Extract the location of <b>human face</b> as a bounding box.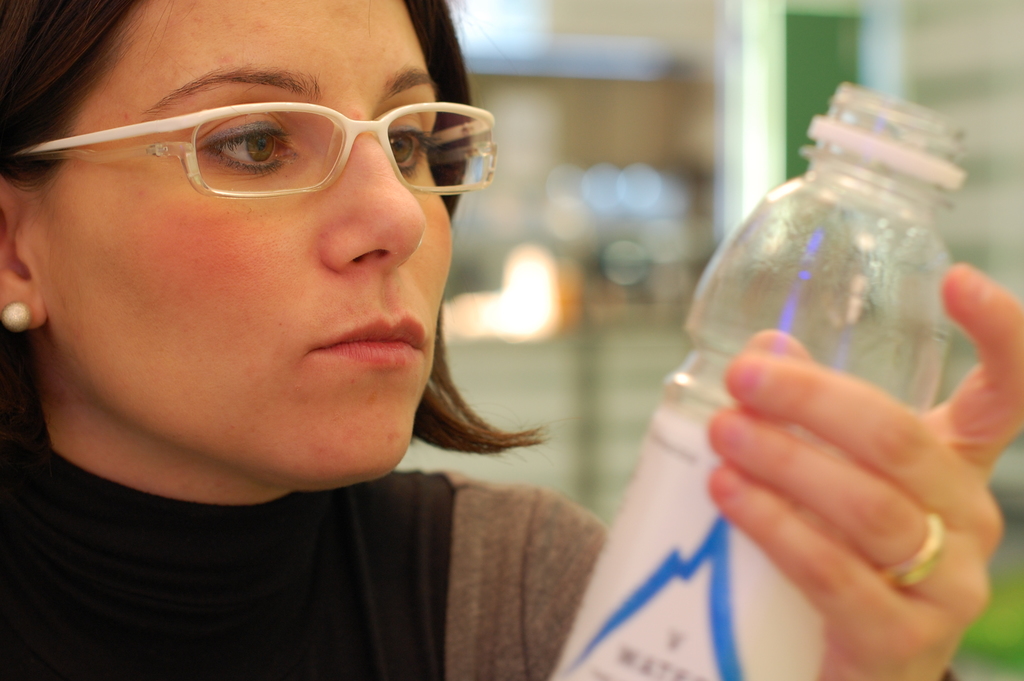
(28, 0, 452, 495).
